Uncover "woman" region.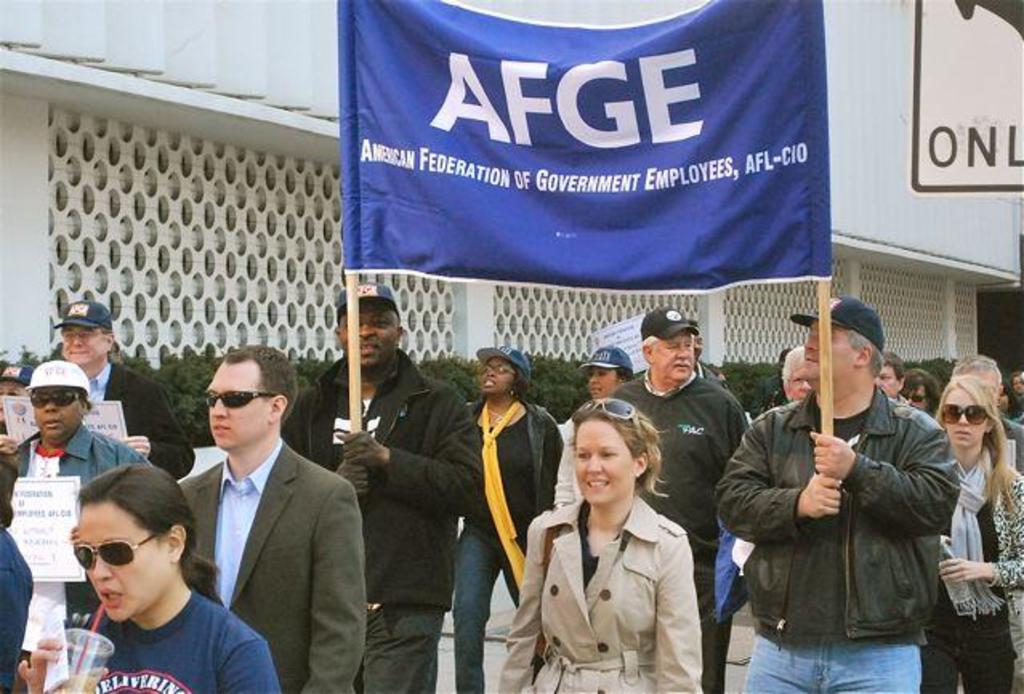
Uncovered: bbox(455, 343, 569, 692).
